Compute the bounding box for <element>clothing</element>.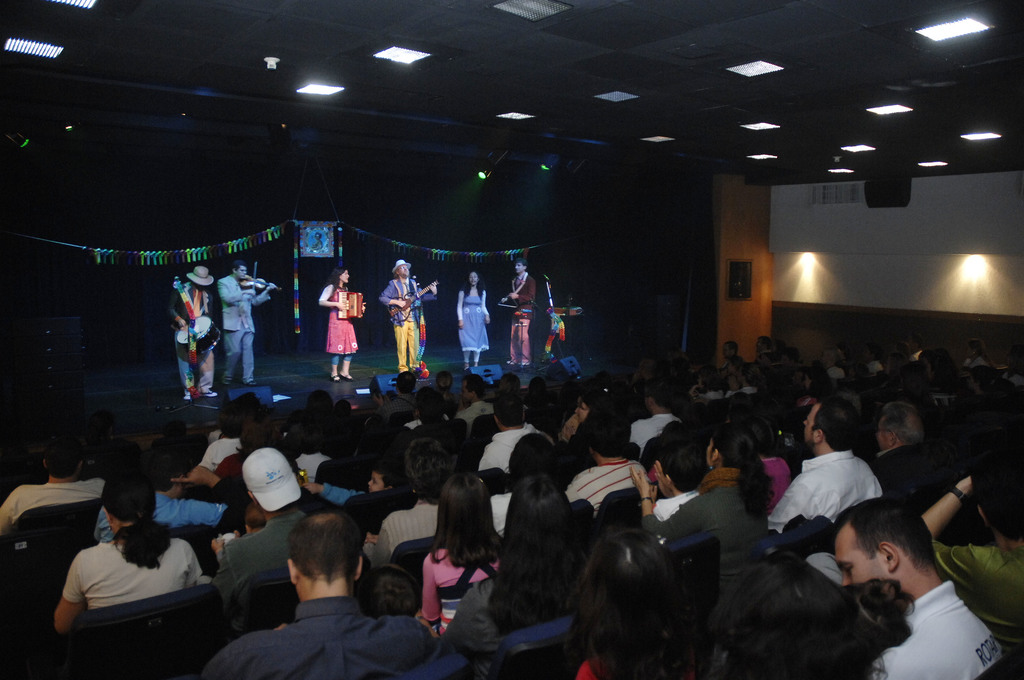
[x1=629, y1=410, x2=682, y2=457].
